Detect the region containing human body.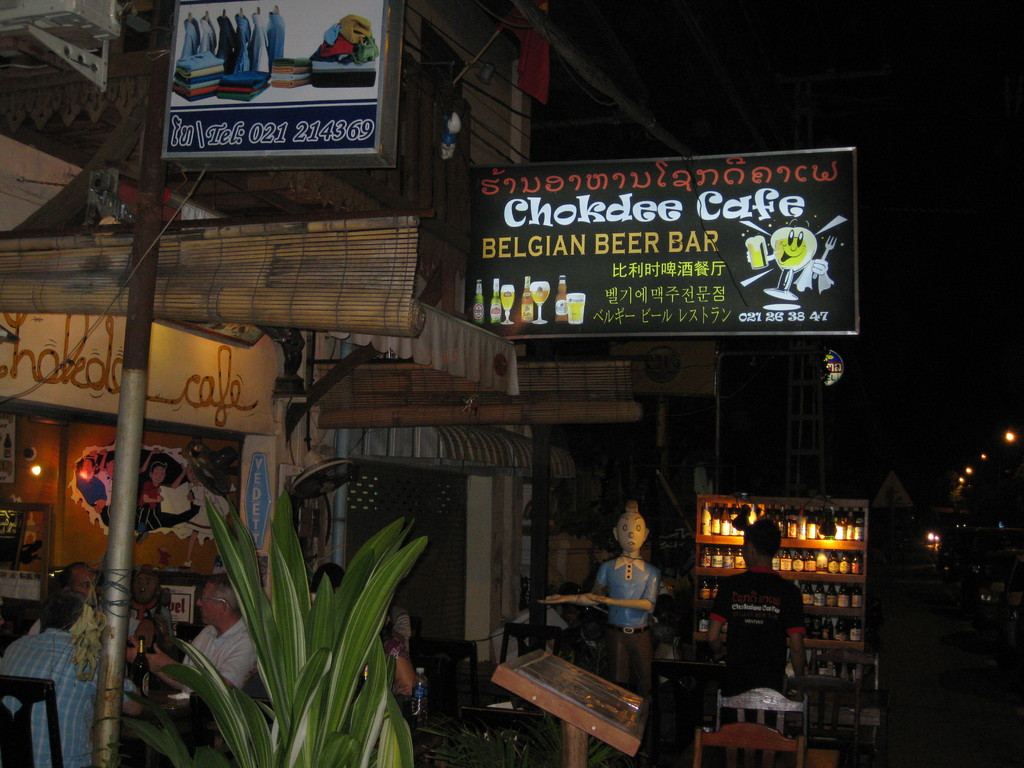
left=147, top=573, right=258, bottom=709.
